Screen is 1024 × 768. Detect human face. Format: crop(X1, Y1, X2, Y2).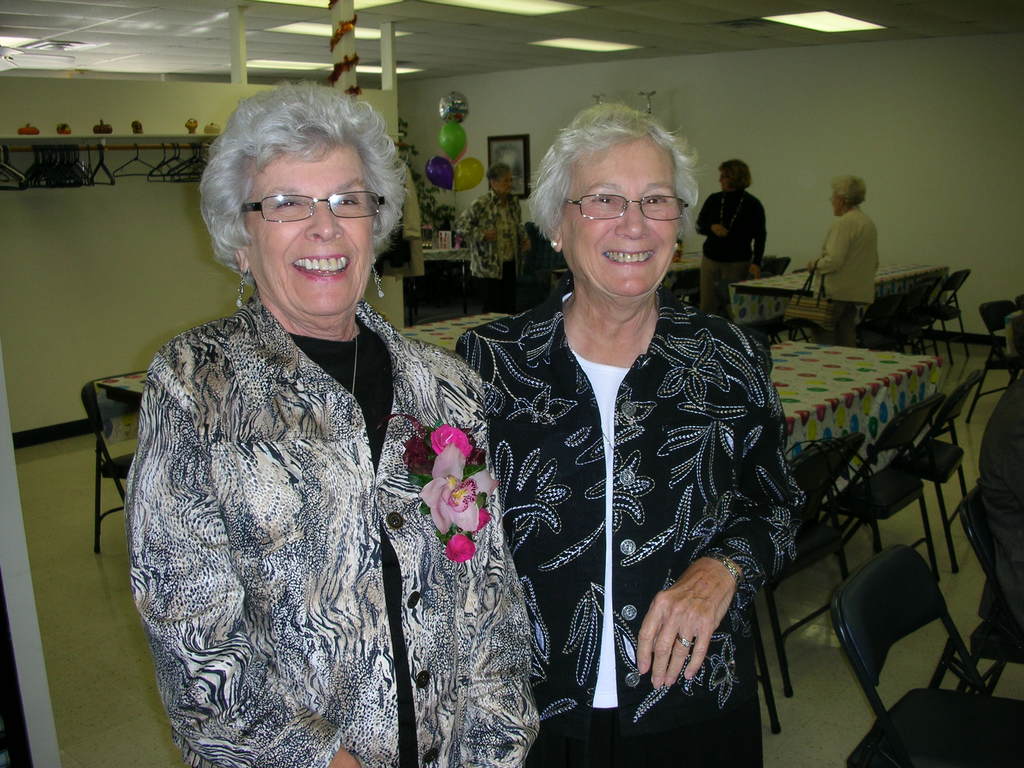
crop(714, 167, 730, 191).
